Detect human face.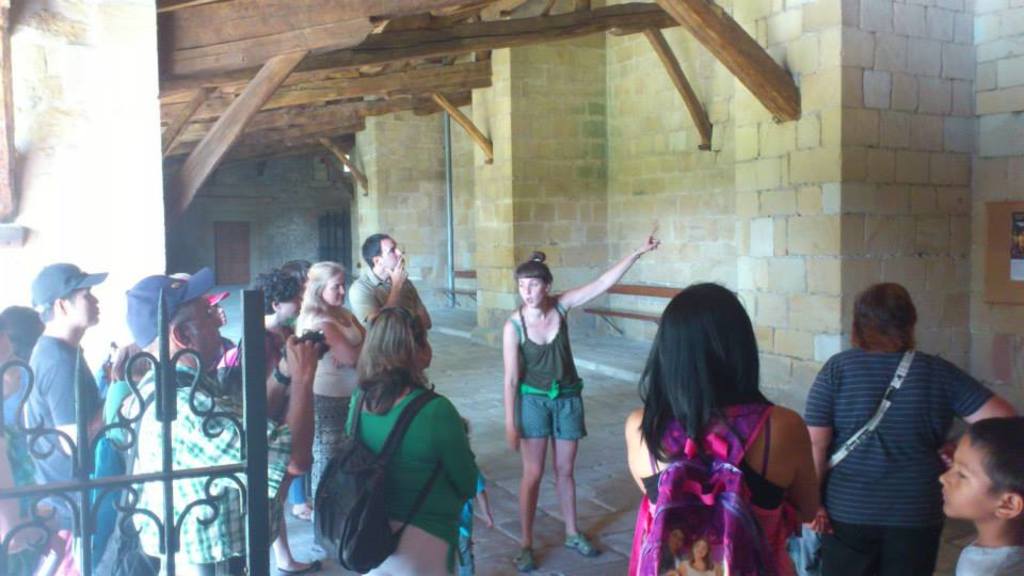
Detected at 277 292 304 320.
